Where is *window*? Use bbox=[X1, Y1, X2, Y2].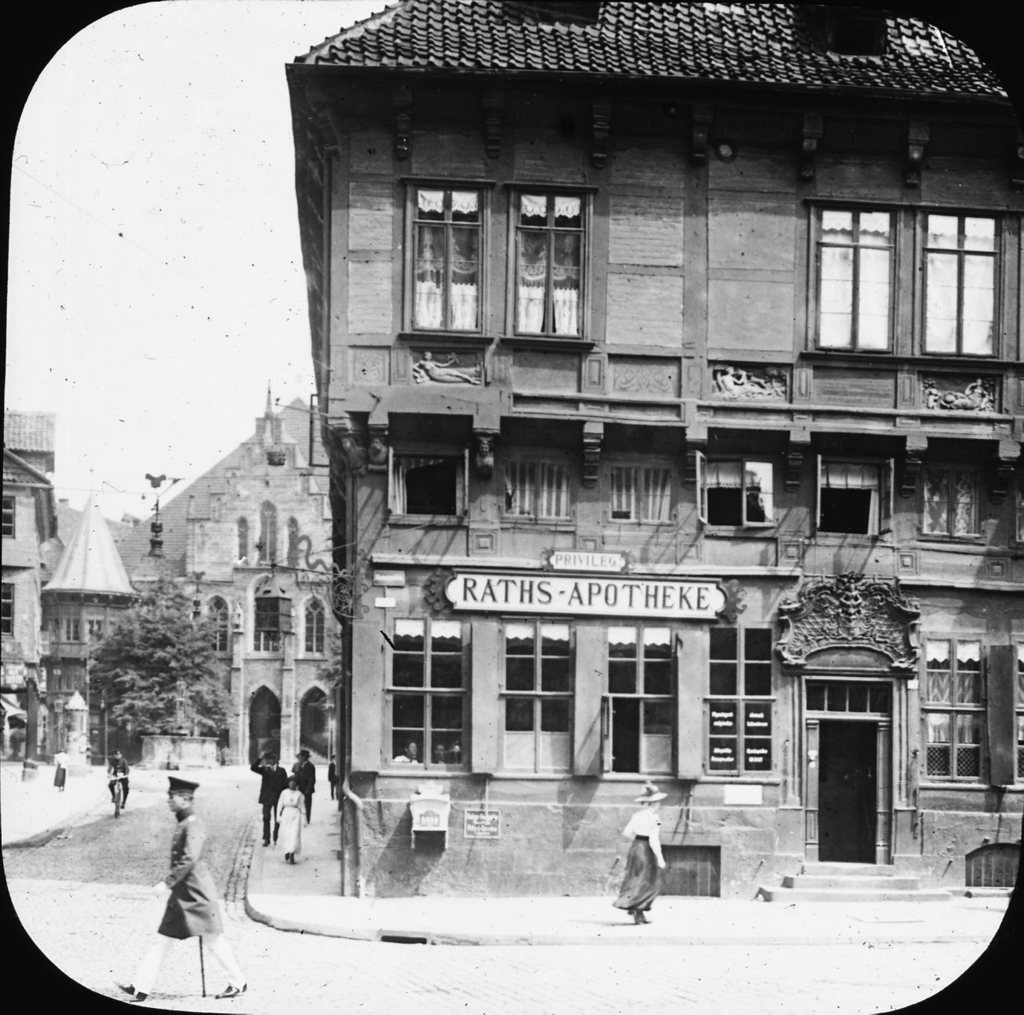
bbox=[808, 444, 908, 545].
